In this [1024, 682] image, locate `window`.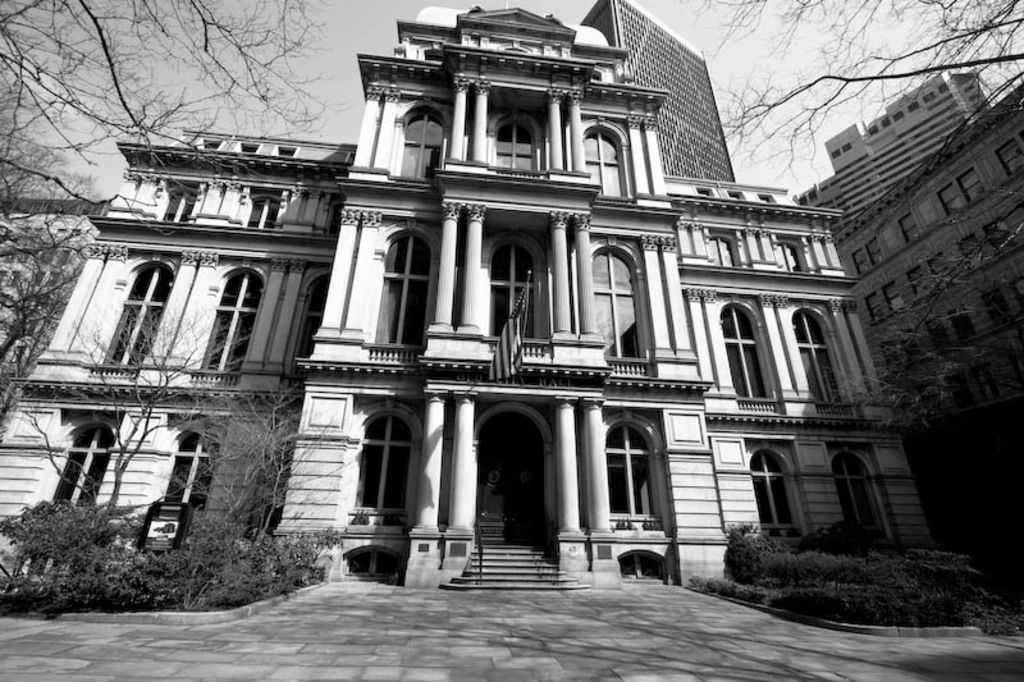
Bounding box: (x1=865, y1=234, x2=882, y2=270).
